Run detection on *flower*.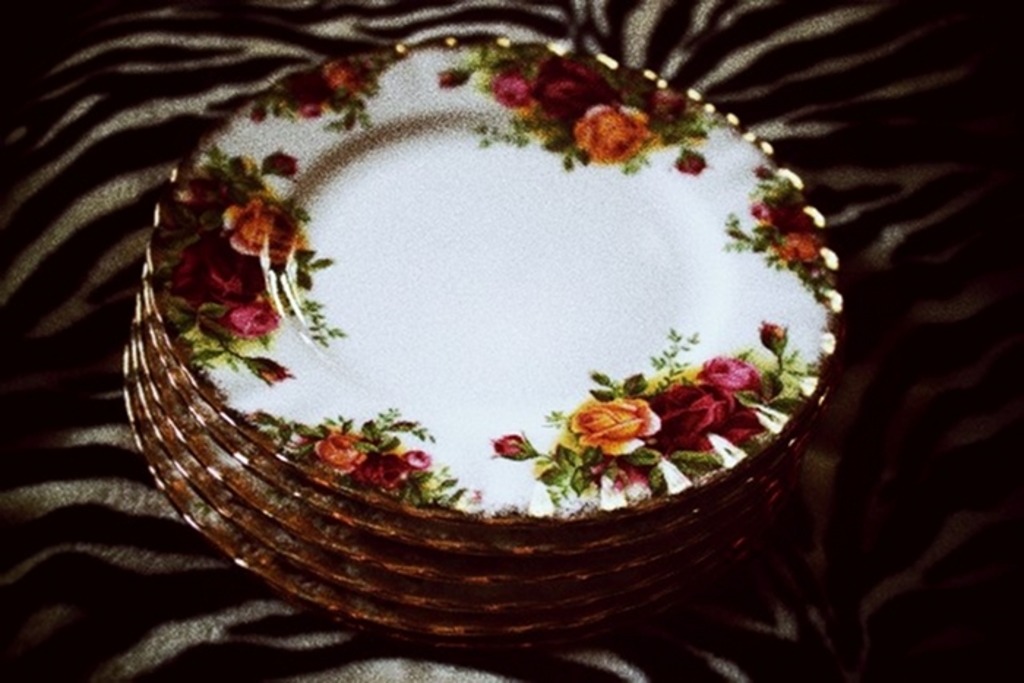
Result: <box>758,325,786,355</box>.
